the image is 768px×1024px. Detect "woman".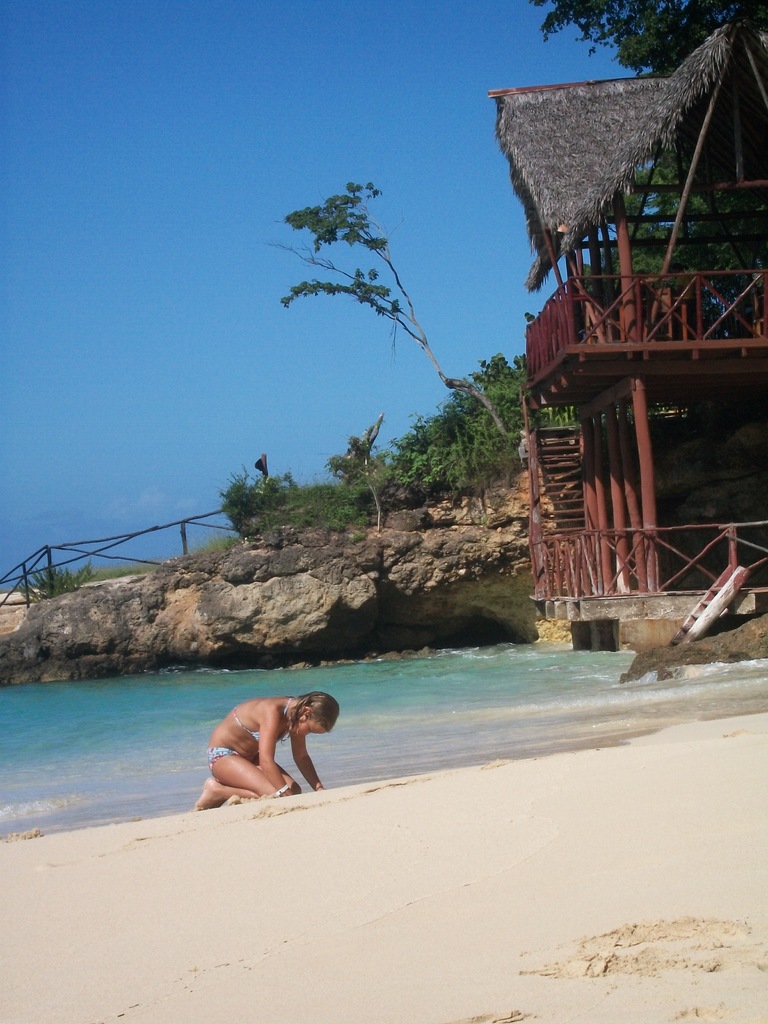
Detection: 196/676/344/816.
